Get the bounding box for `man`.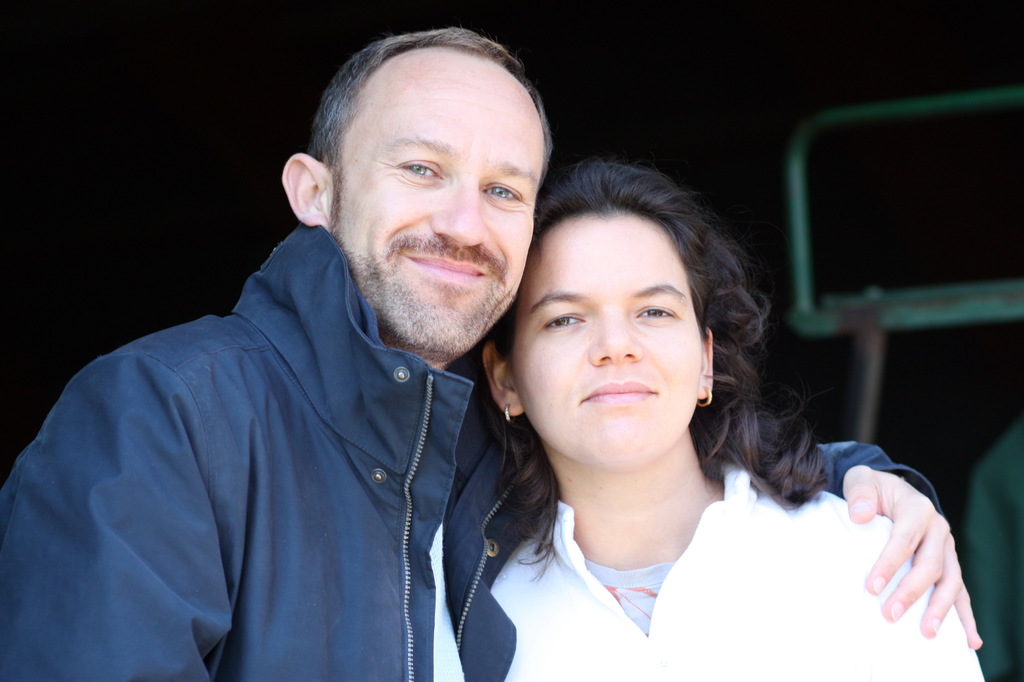
x1=0, y1=26, x2=980, y2=681.
